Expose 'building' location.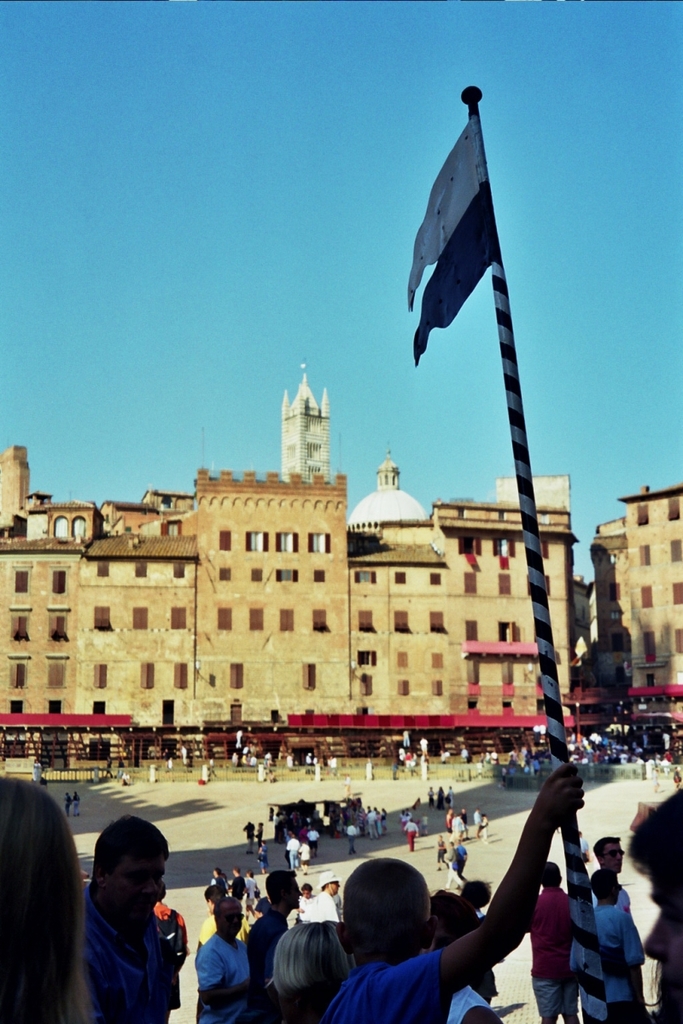
Exposed at rect(589, 484, 682, 720).
